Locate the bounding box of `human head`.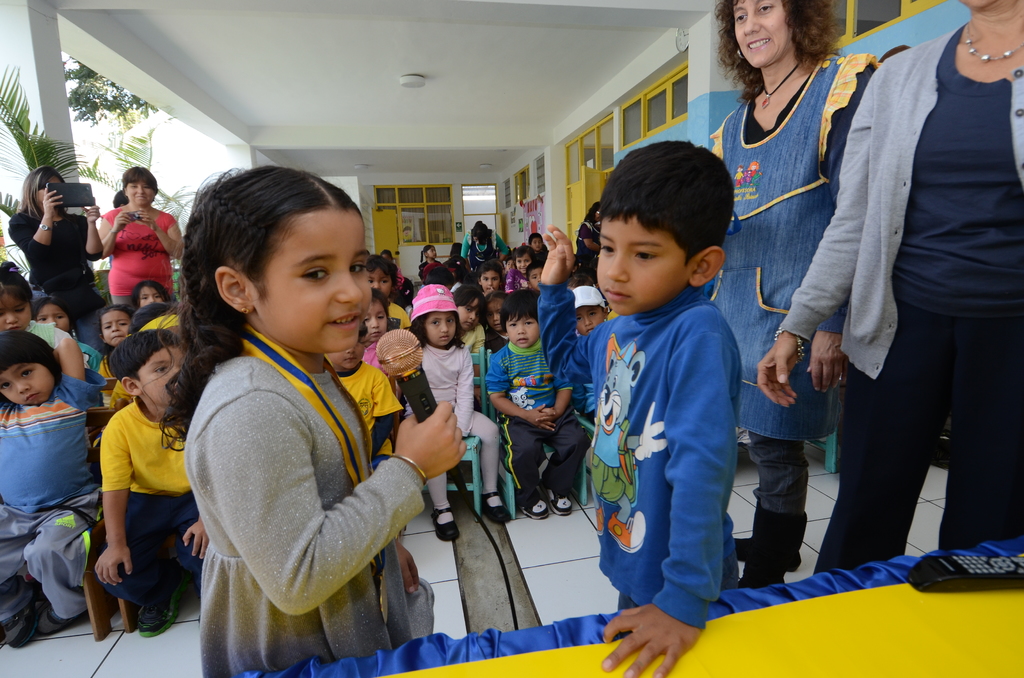
Bounding box: locate(455, 286, 493, 330).
